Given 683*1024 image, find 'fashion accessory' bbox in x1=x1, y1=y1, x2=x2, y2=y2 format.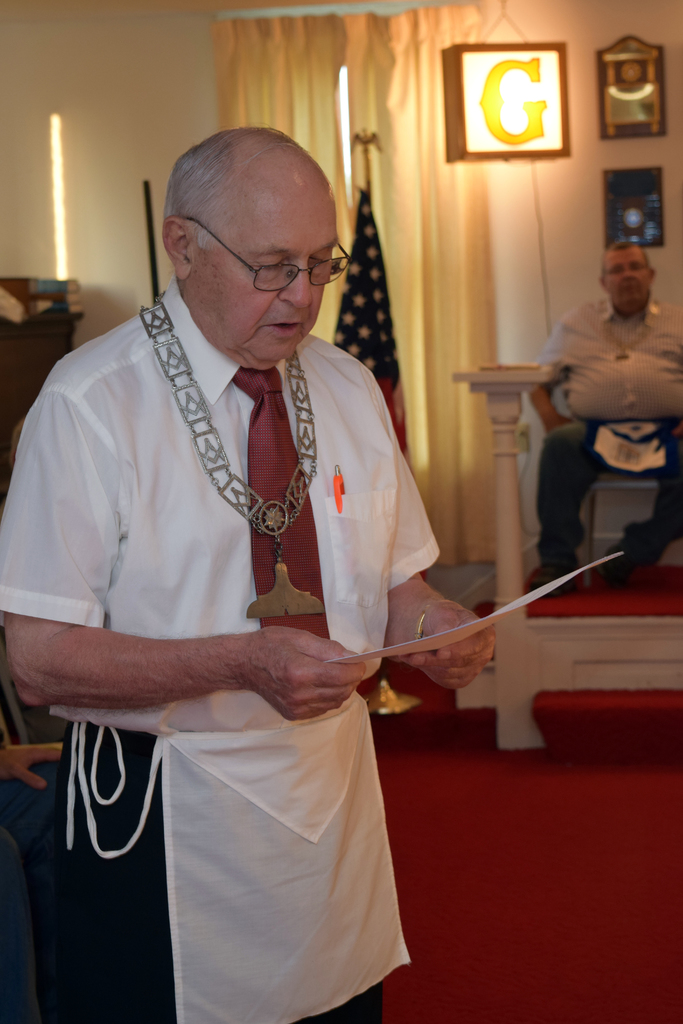
x1=413, y1=612, x2=427, y2=644.
